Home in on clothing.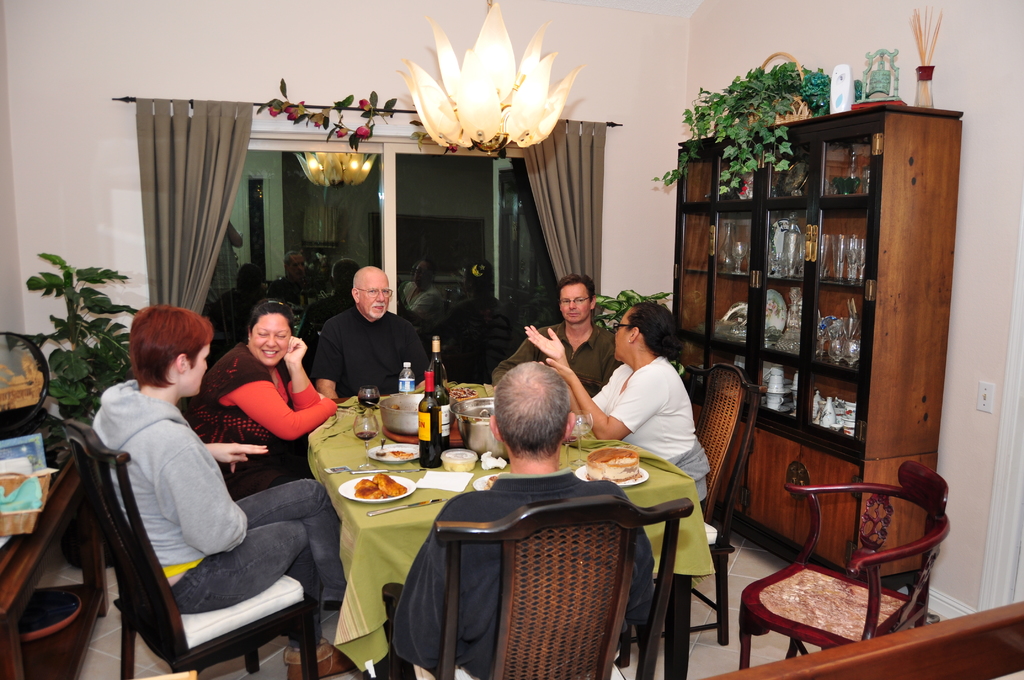
Homed in at l=93, t=379, r=344, b=628.
